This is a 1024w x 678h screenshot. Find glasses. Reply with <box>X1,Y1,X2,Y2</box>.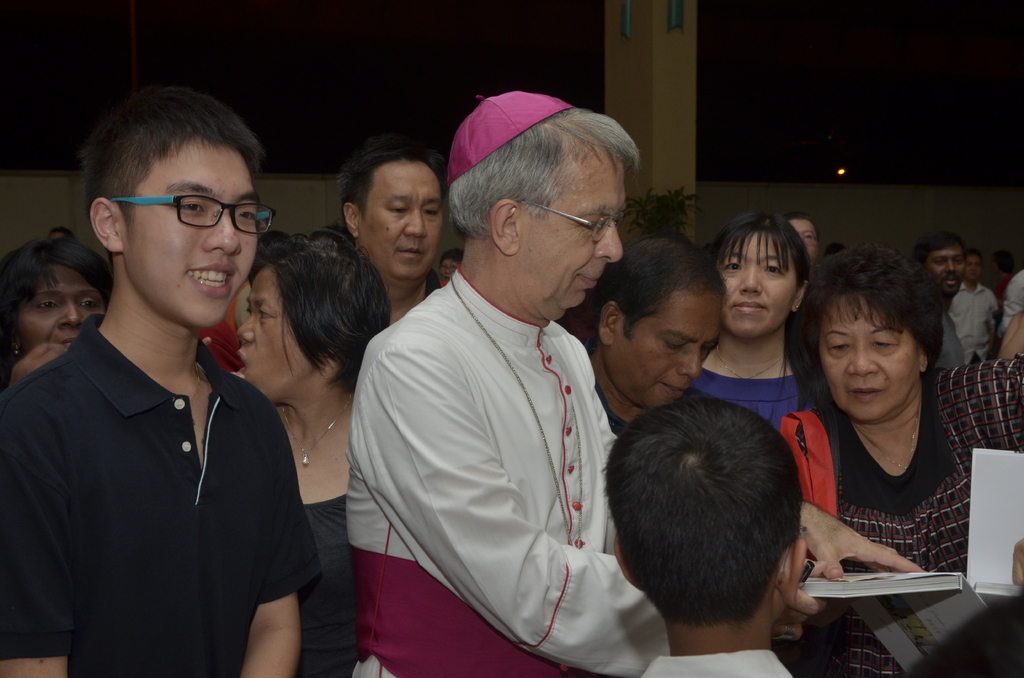
<box>776,528,810,586</box>.
